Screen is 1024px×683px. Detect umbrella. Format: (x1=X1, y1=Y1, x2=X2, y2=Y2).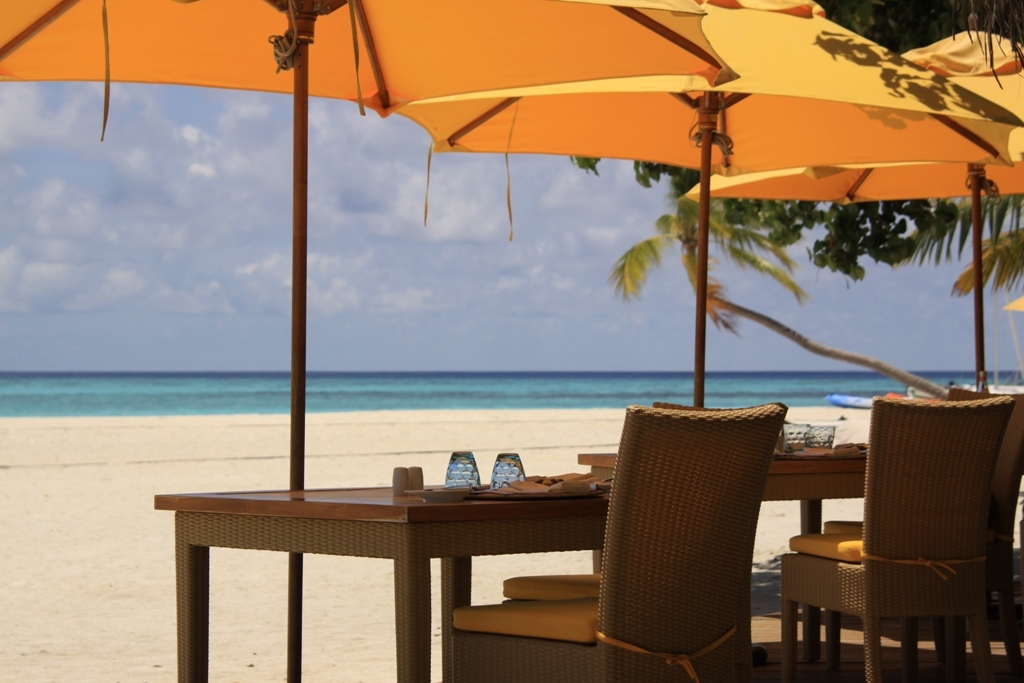
(x1=0, y1=0, x2=737, y2=682).
